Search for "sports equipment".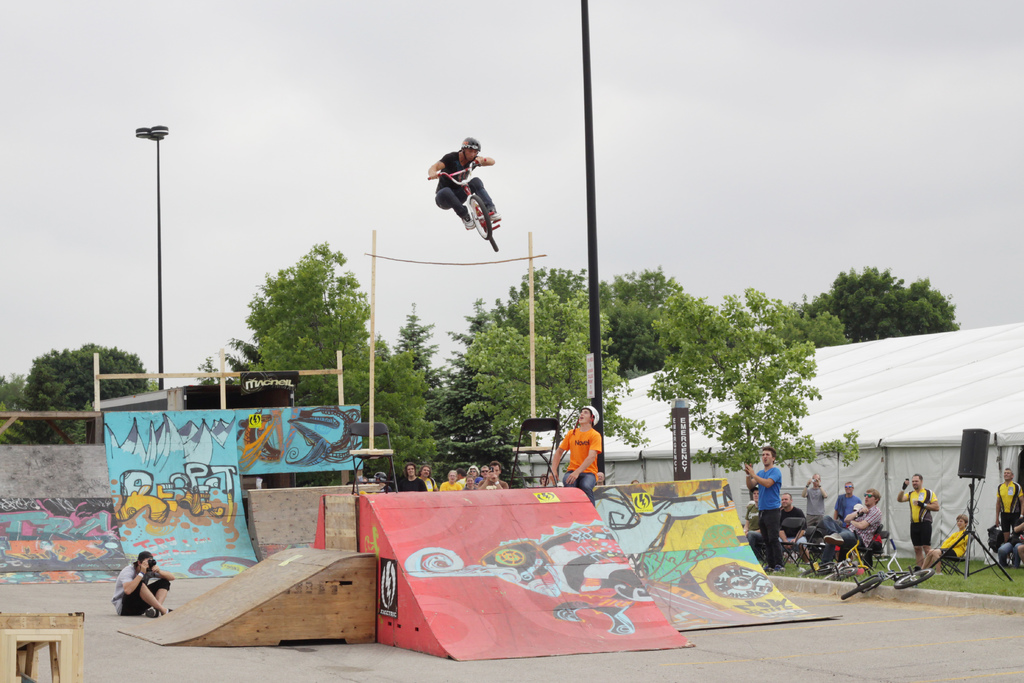
Found at 457,136,482,163.
